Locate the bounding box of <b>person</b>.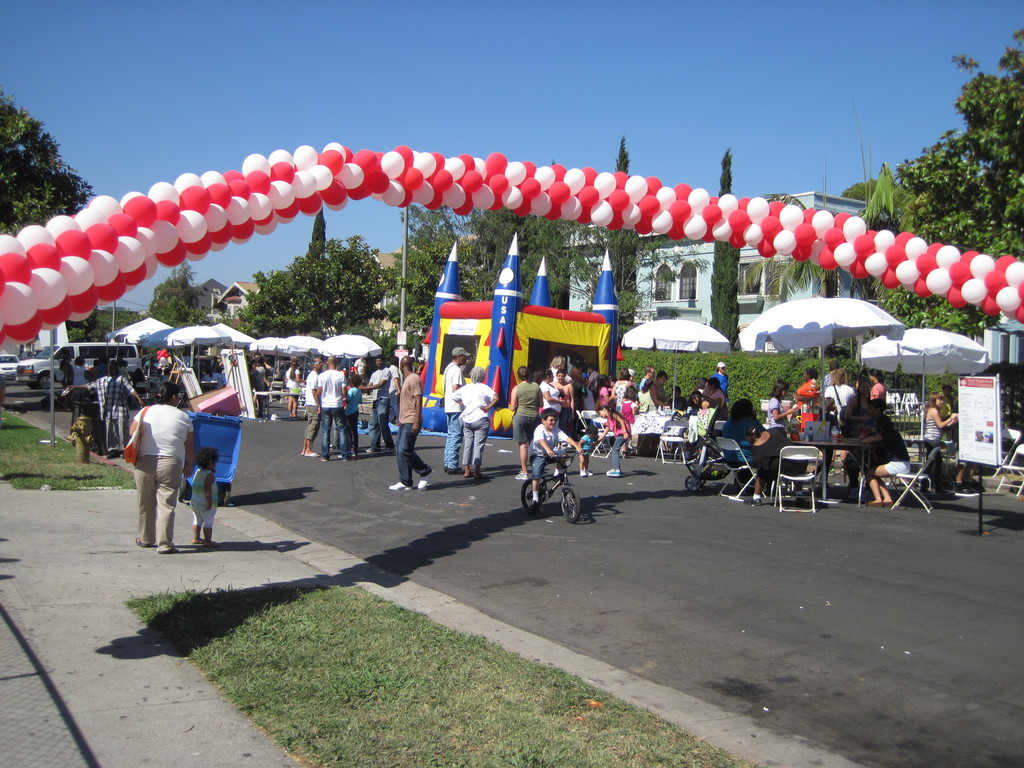
Bounding box: 819 397 838 433.
